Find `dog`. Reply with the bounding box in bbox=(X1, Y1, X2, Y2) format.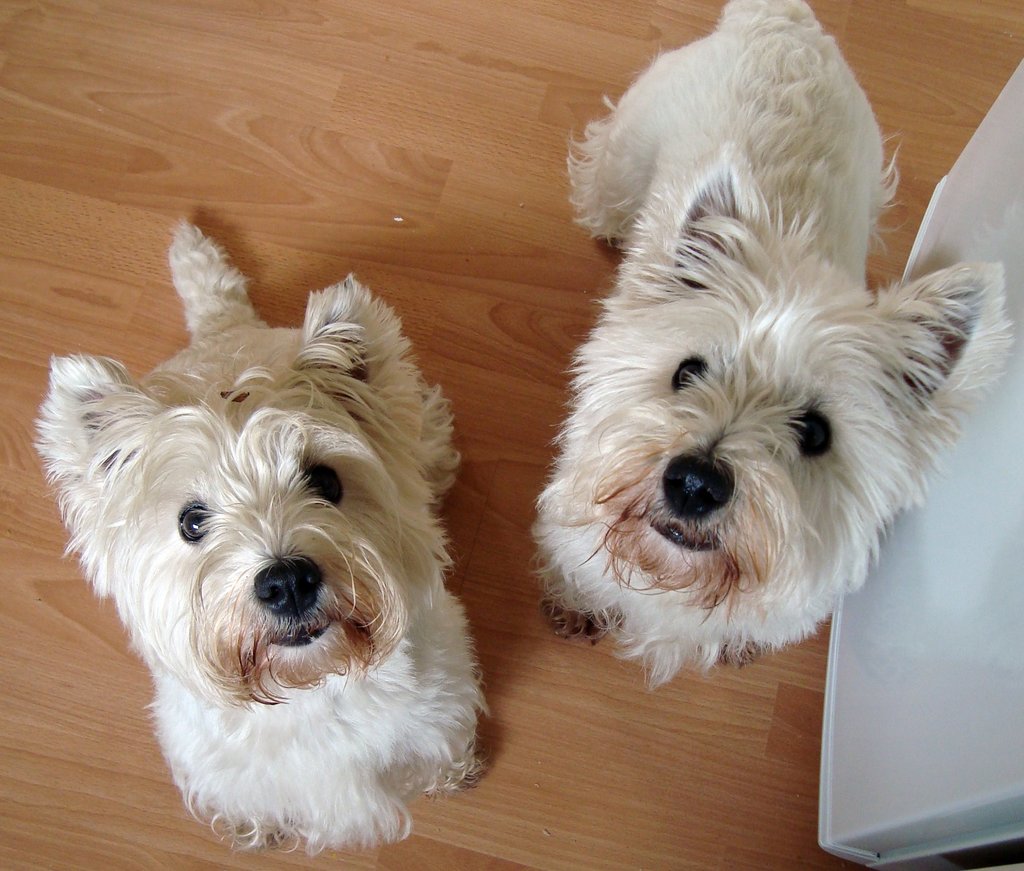
bbox=(29, 230, 497, 865).
